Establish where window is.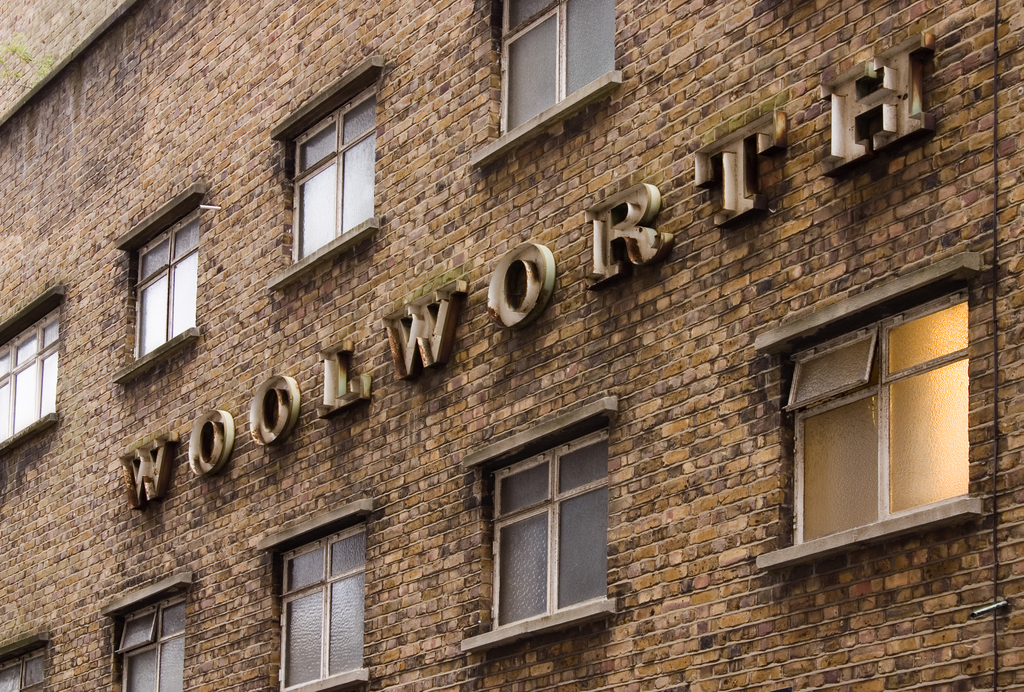
Established at pyautogui.locateOnScreen(776, 271, 982, 577).
